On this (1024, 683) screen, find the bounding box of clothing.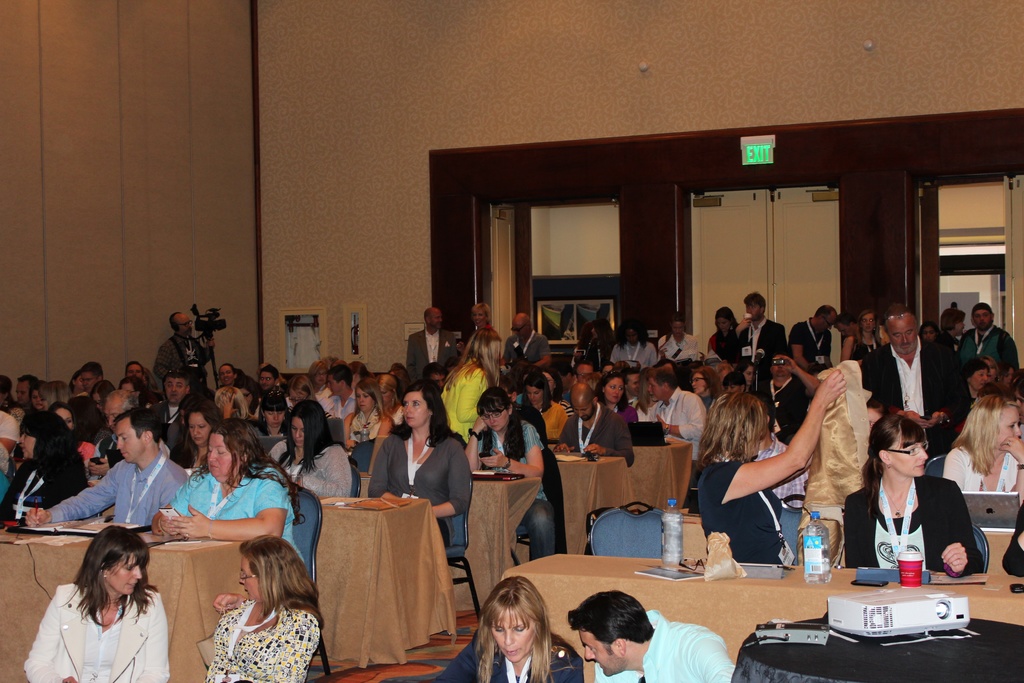
Bounding box: 170, 454, 292, 553.
